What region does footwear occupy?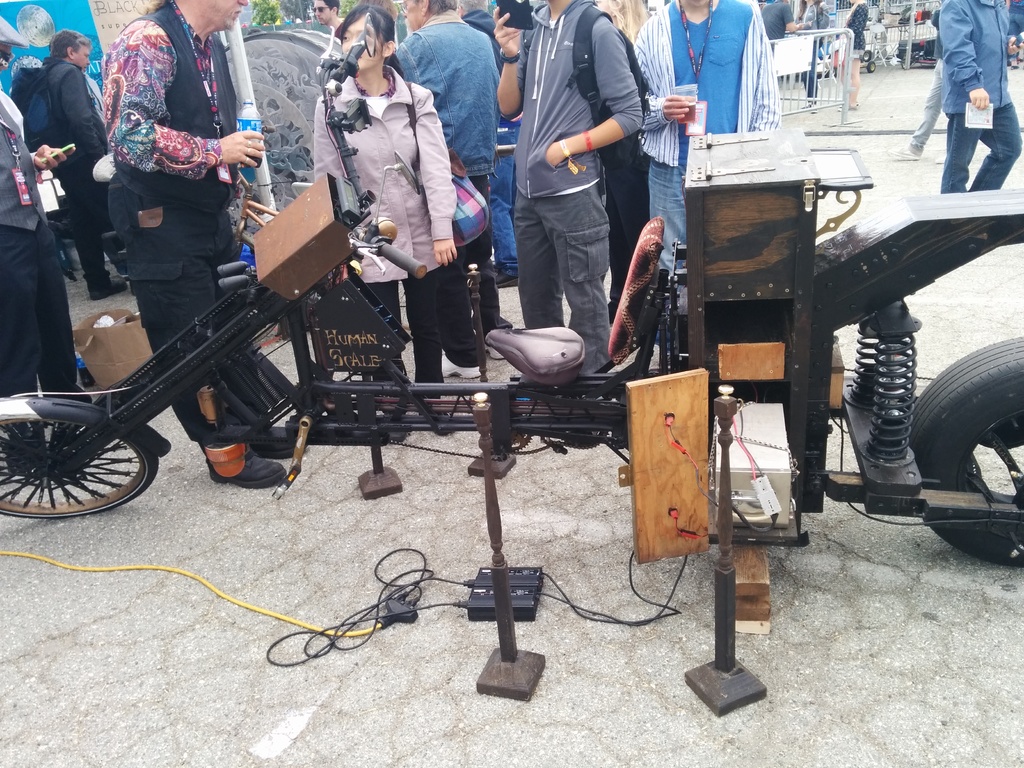
438,355,484,381.
